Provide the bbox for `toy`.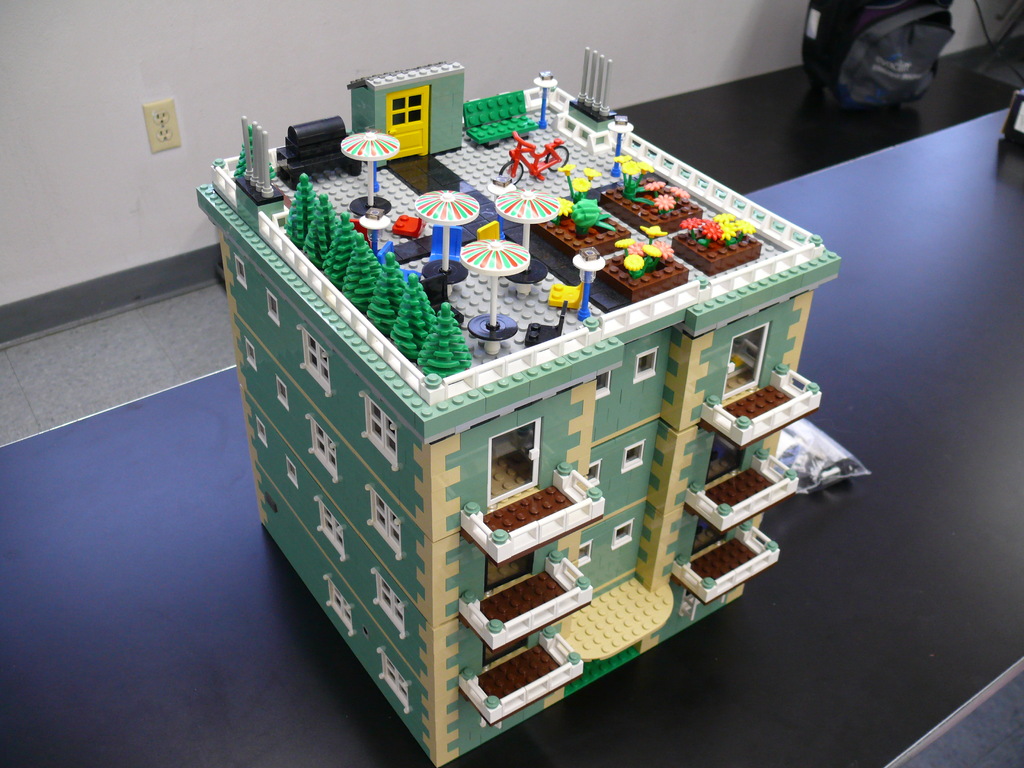
[733,223,758,241].
